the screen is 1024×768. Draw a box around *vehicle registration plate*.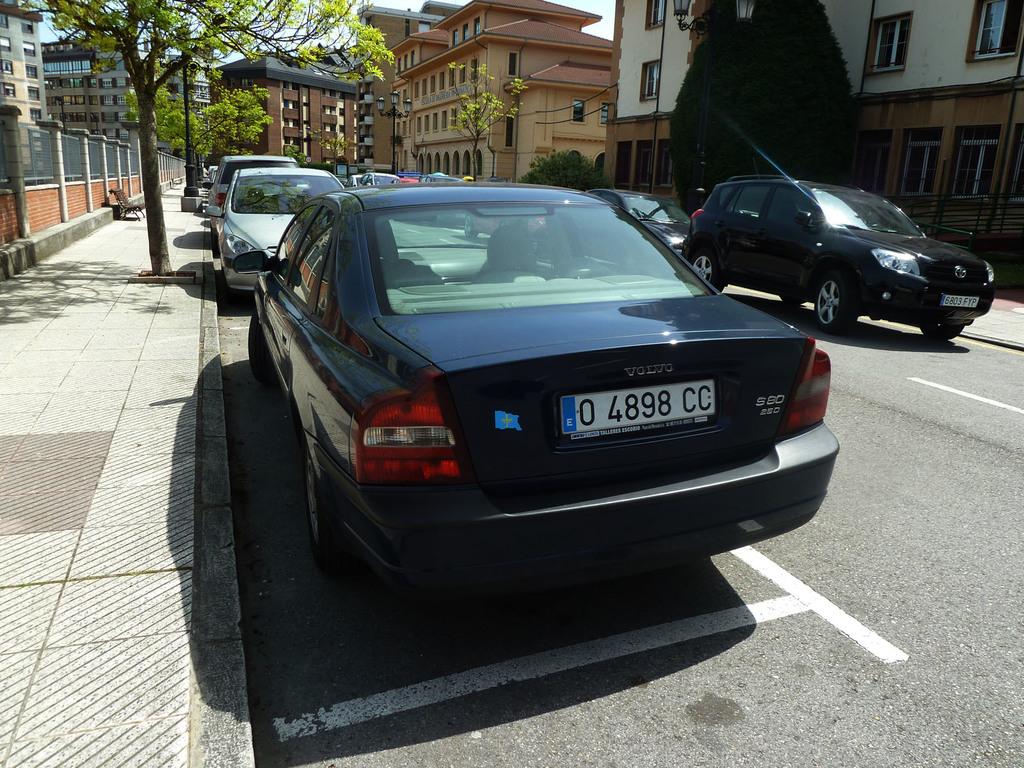
locate(562, 372, 716, 436).
